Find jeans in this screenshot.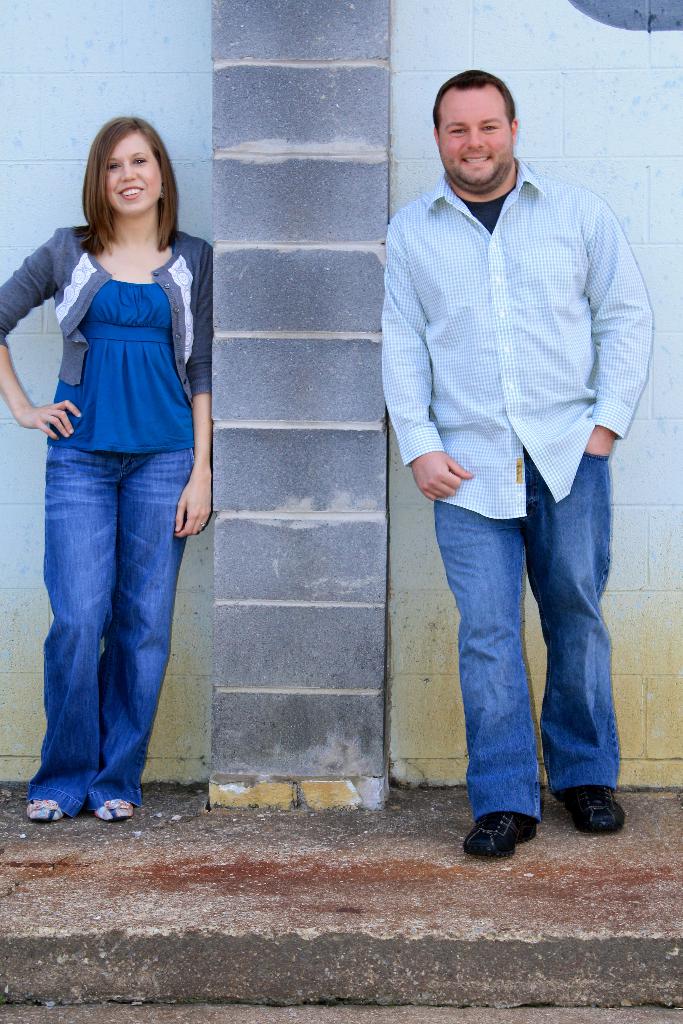
The bounding box for jeans is 428:456:615:820.
